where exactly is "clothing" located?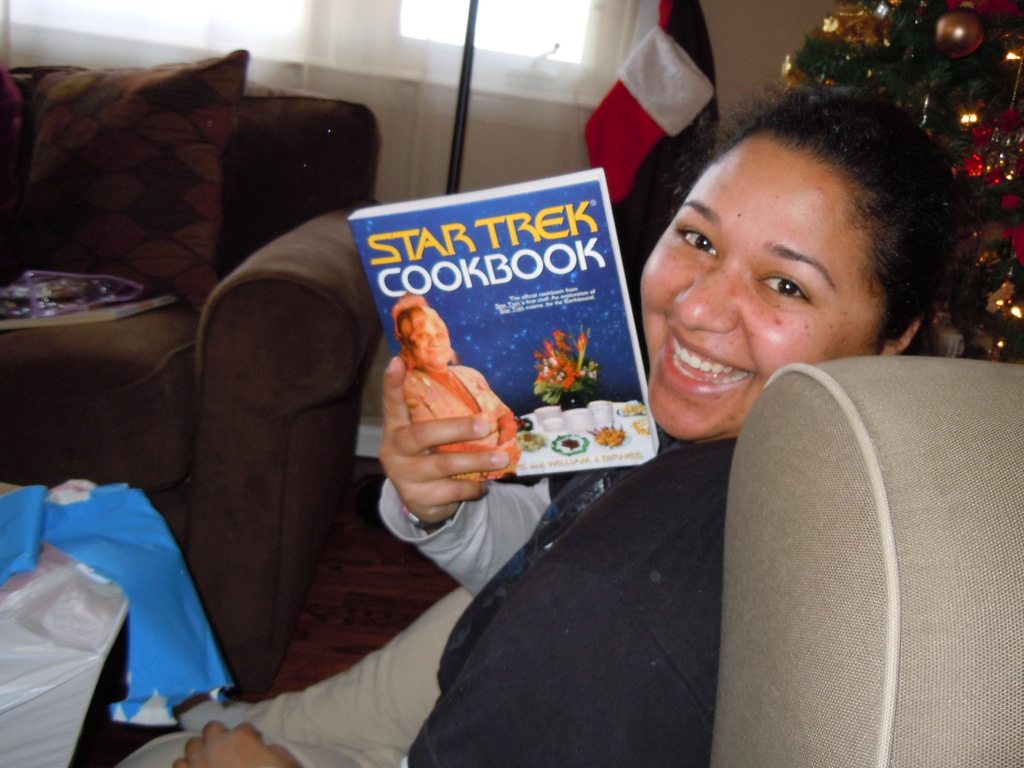
Its bounding box is 396:367:511:421.
